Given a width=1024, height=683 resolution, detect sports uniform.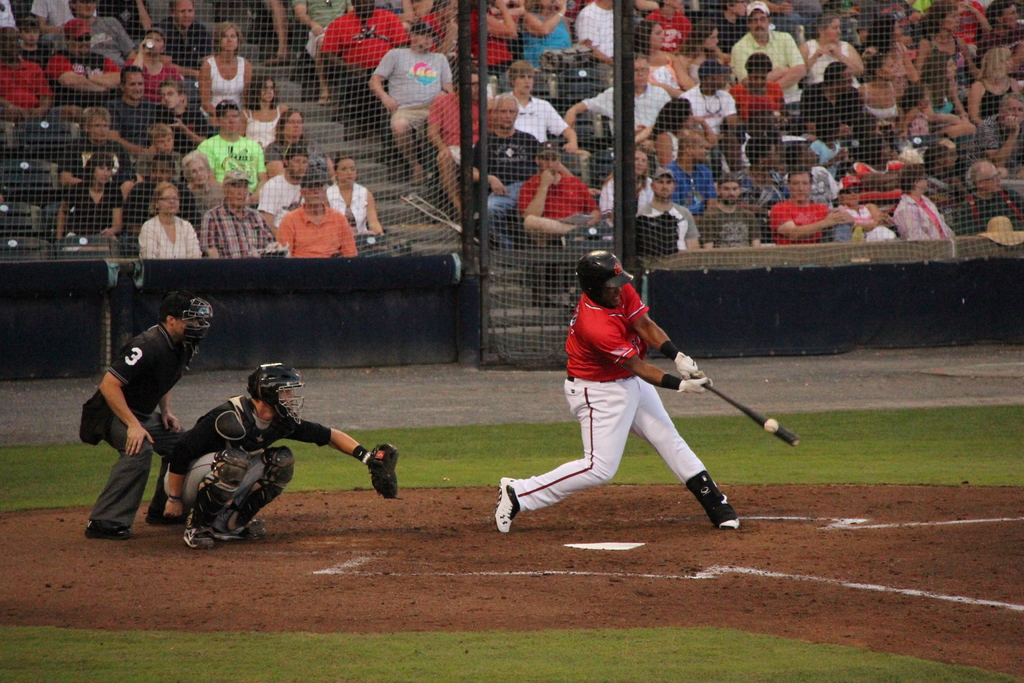
156, 355, 417, 561.
